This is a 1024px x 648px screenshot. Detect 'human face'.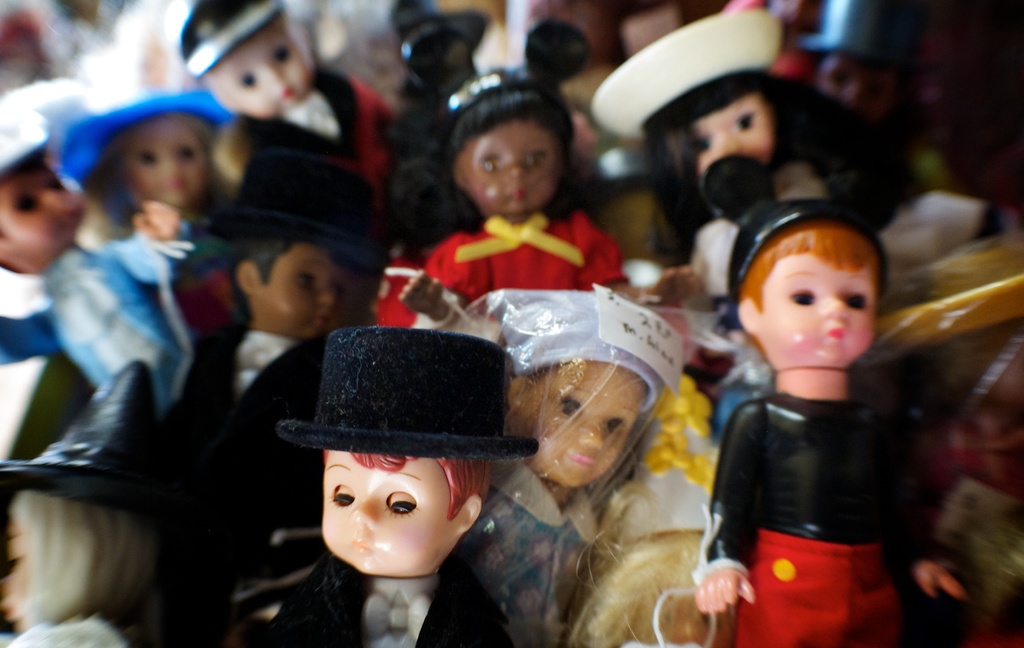
(left=127, top=108, right=224, bottom=211).
